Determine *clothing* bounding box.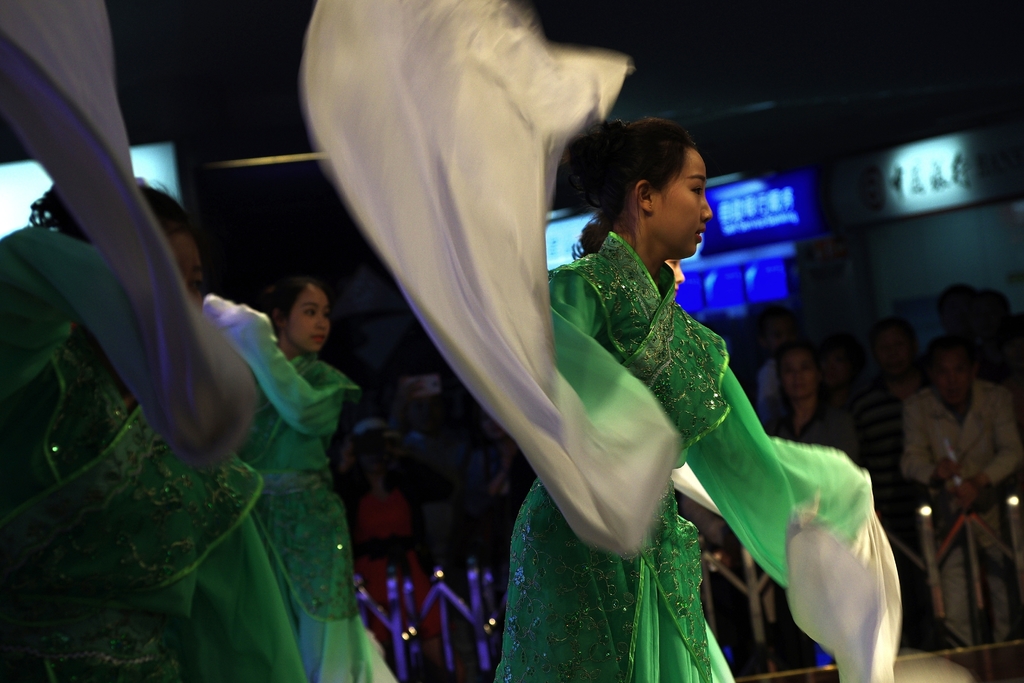
Determined: {"left": 751, "top": 384, "right": 865, "bottom": 466}.
